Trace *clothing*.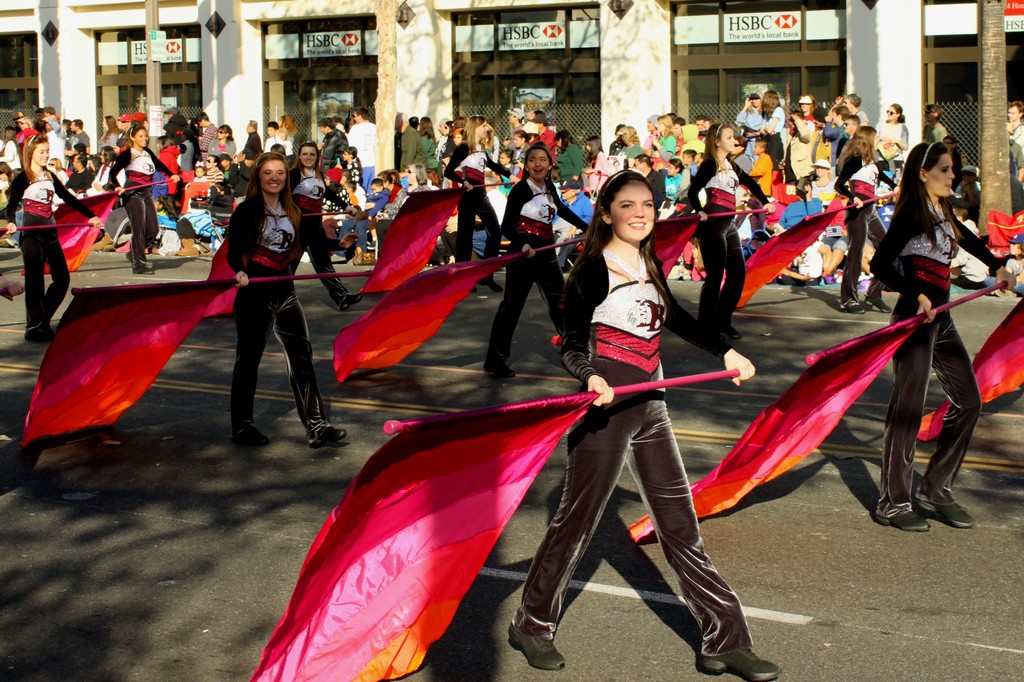
Traced to detection(420, 133, 442, 166).
